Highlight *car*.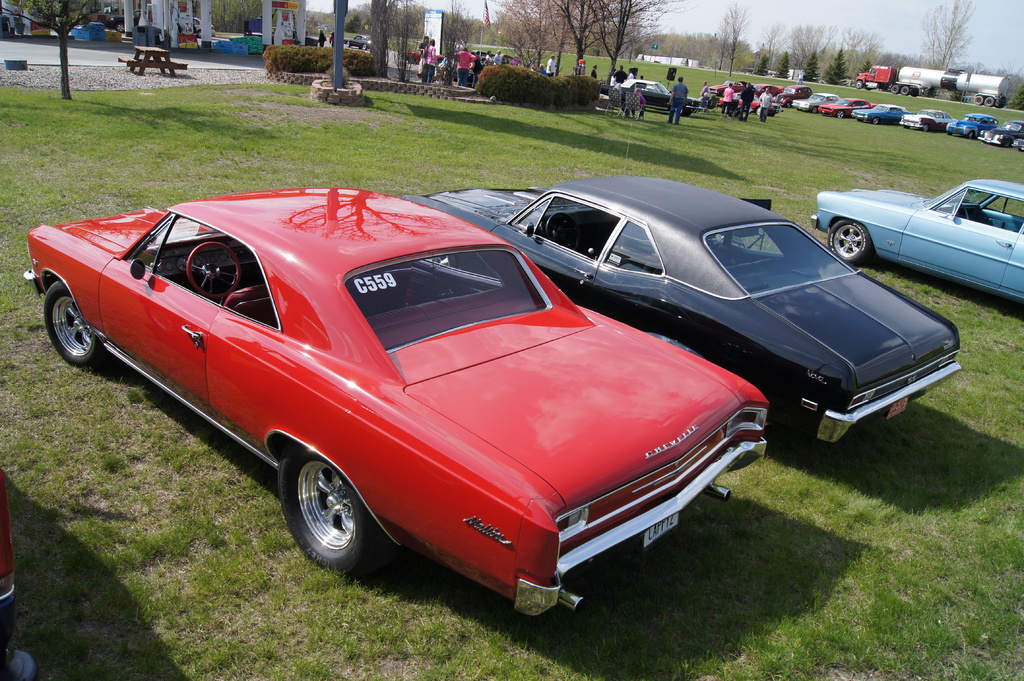
Highlighted region: box=[805, 175, 1023, 312].
